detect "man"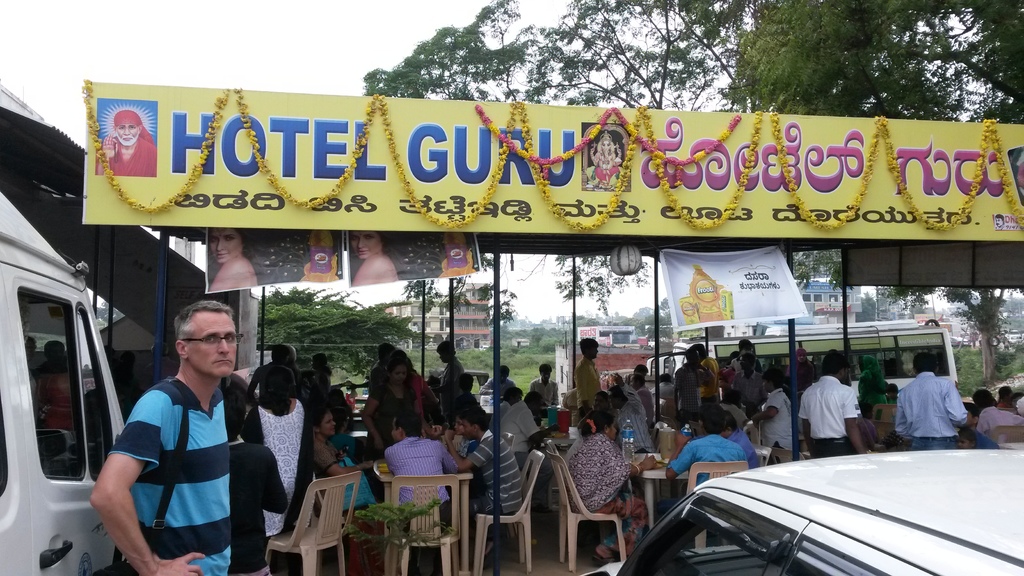
(529,364,559,399)
